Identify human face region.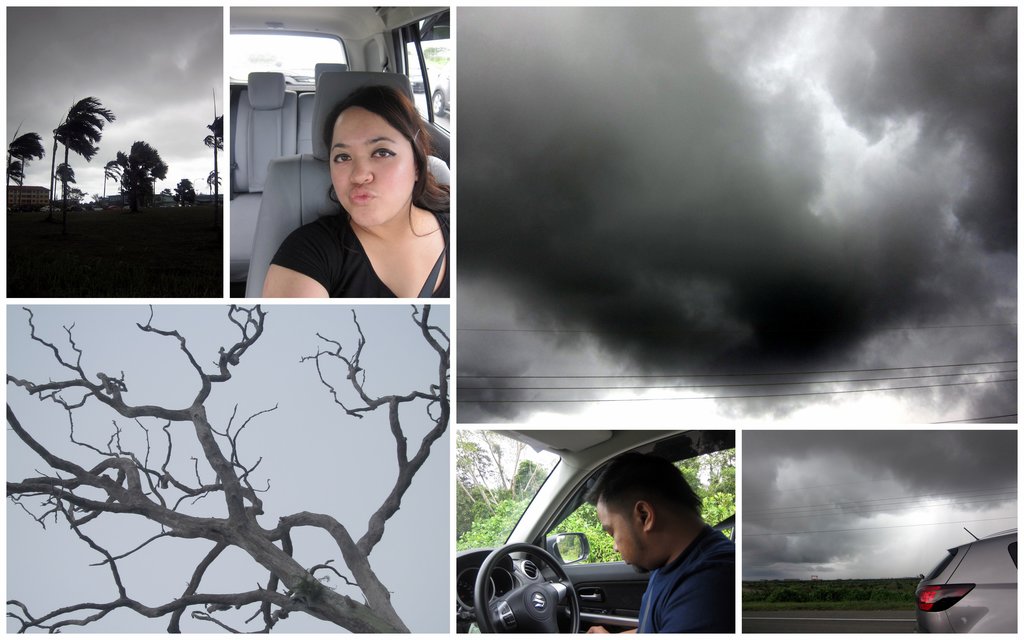
Region: pyautogui.locateOnScreen(595, 501, 652, 570).
